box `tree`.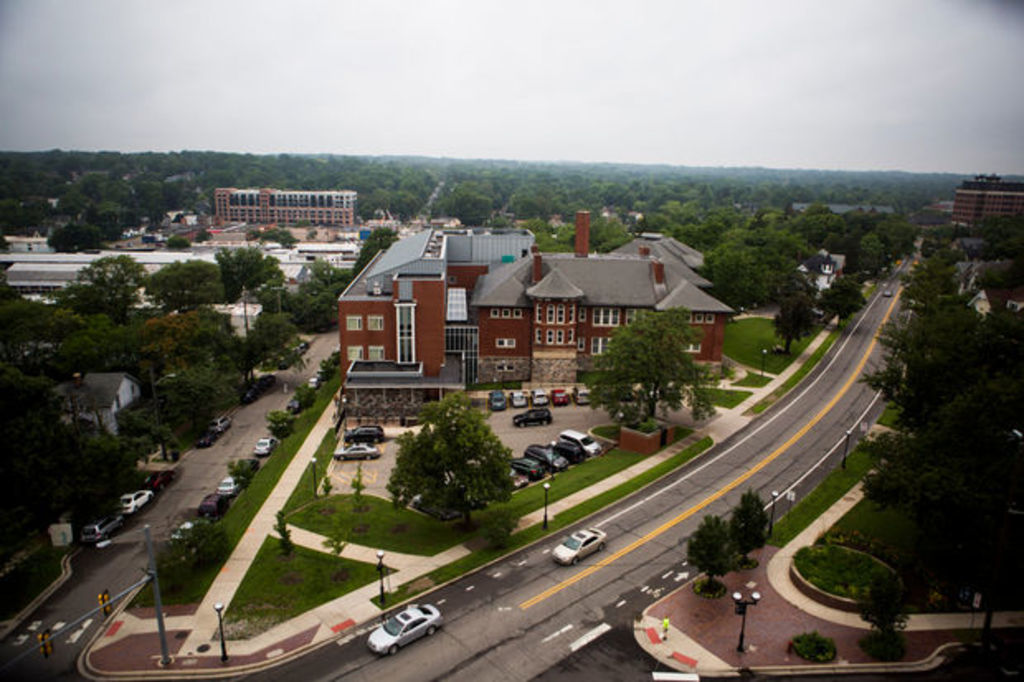
bbox=[856, 568, 898, 652].
